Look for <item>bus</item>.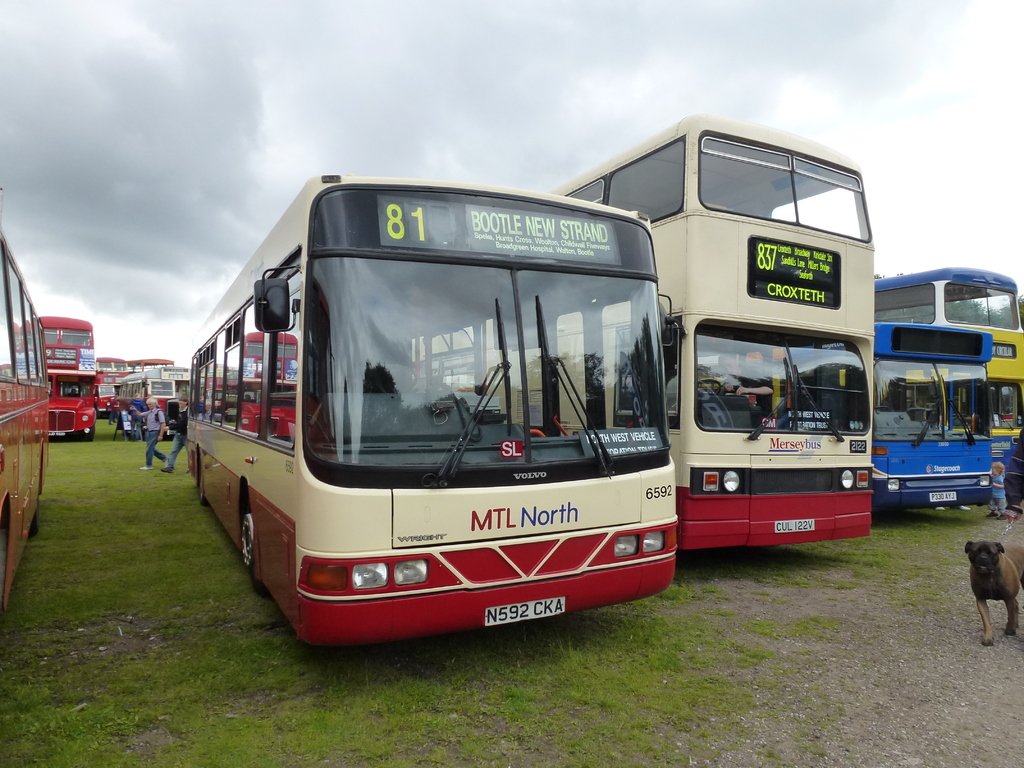
Found: (874, 262, 1023, 495).
